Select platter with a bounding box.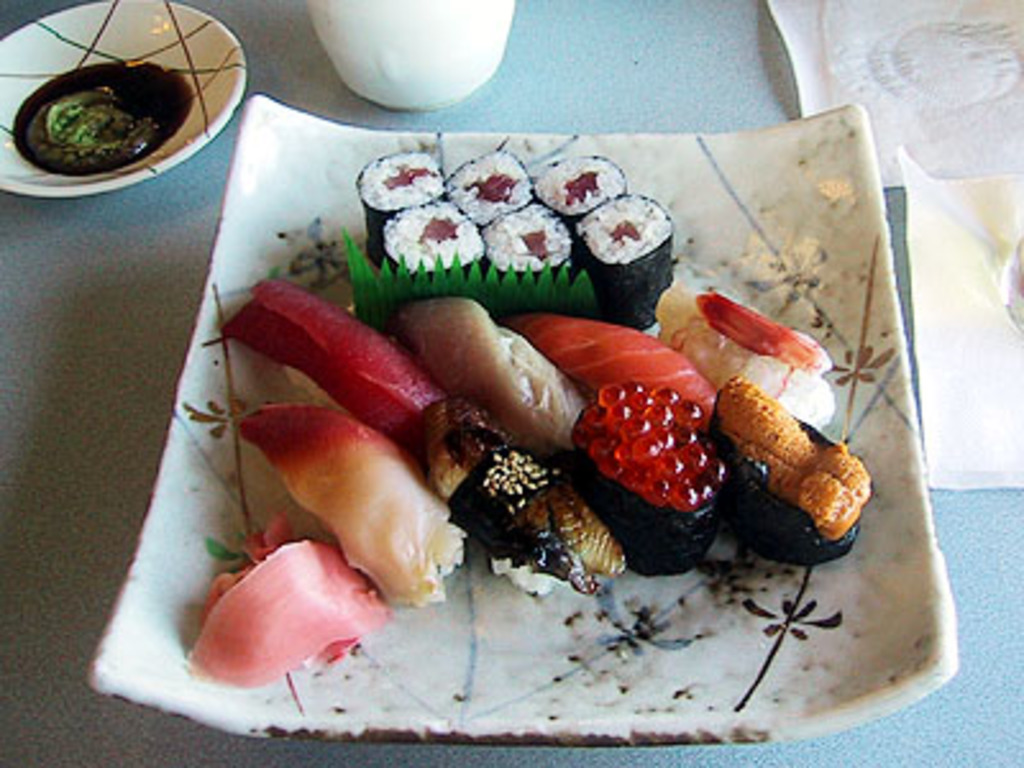
box(87, 95, 955, 742).
